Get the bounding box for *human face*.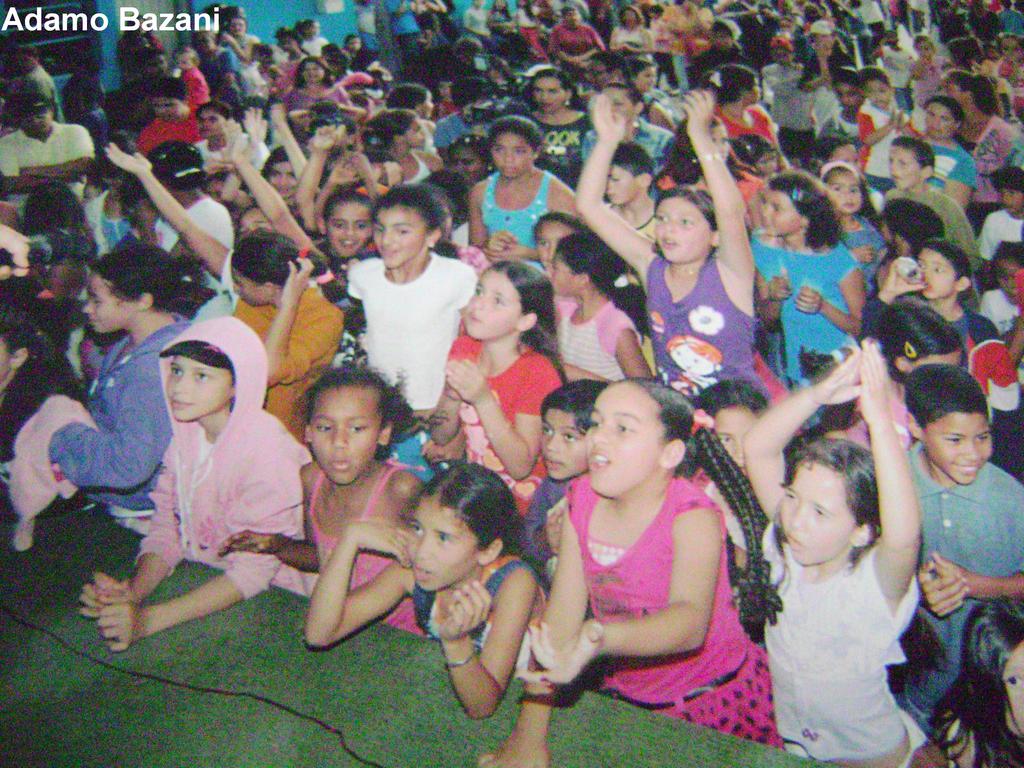
bbox(313, 385, 385, 490).
